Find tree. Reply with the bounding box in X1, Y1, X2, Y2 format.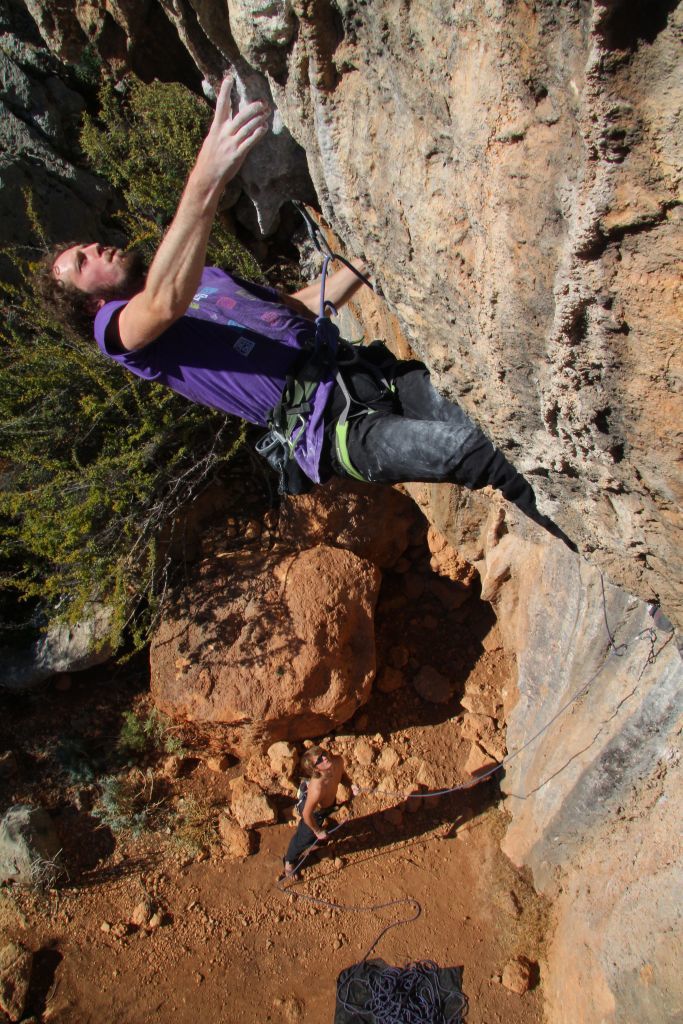
0, 64, 325, 682.
